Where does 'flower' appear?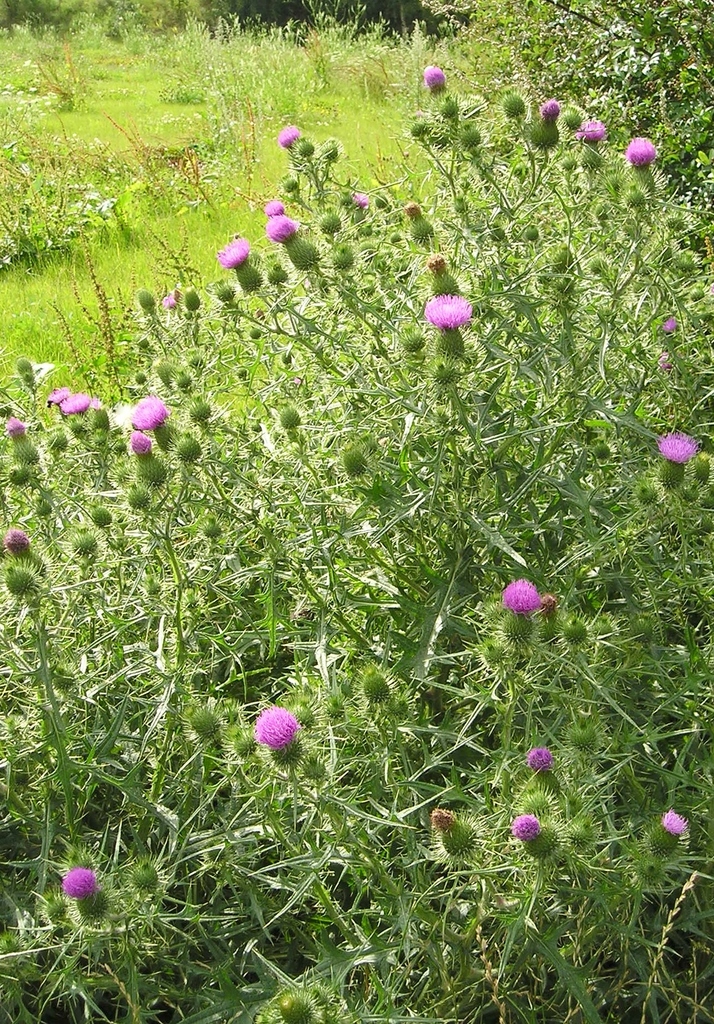
Appears at 159,297,177,307.
